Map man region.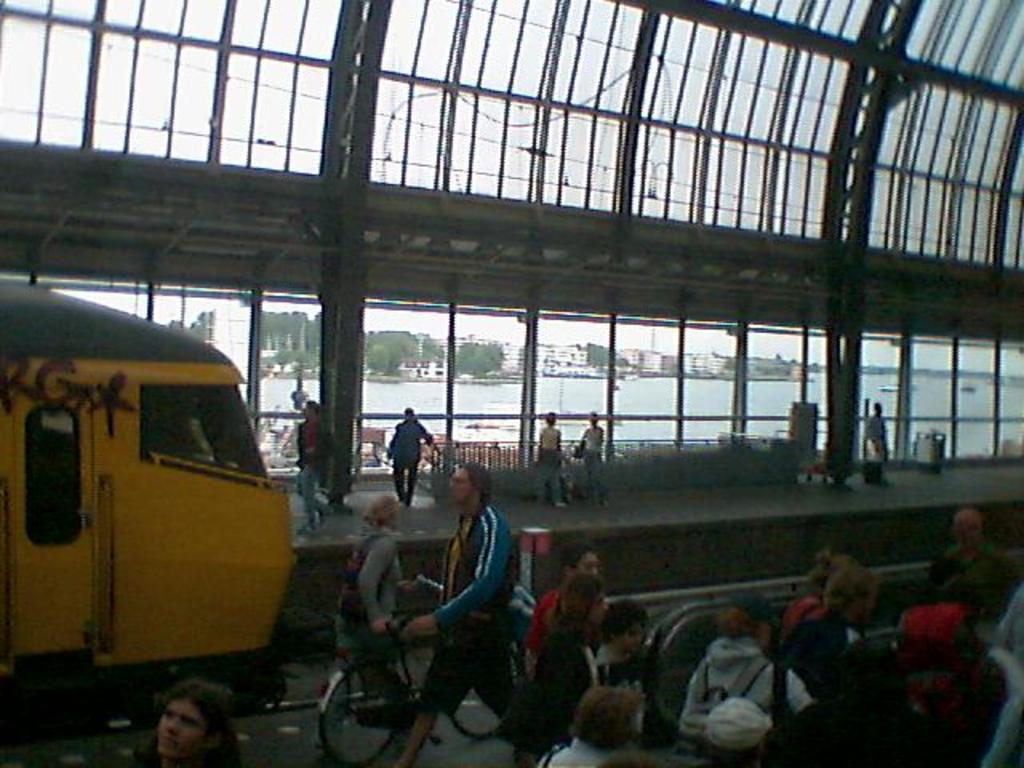
Mapped to <box>862,398,890,483</box>.
